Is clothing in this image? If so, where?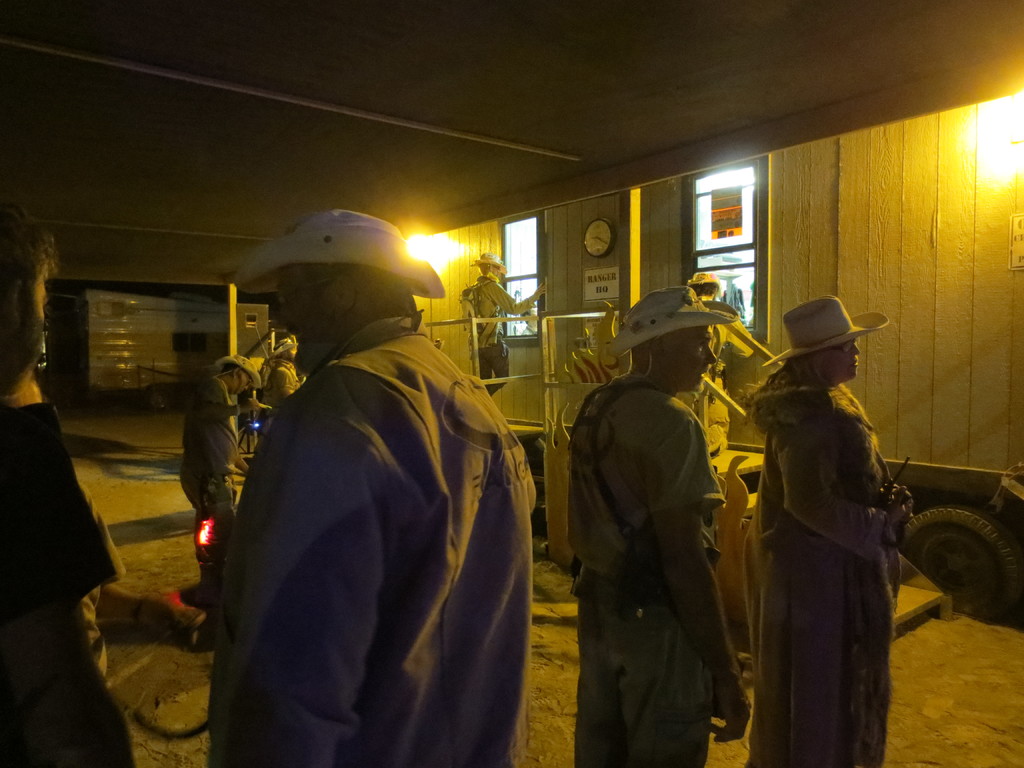
Yes, at rect(740, 379, 899, 767).
